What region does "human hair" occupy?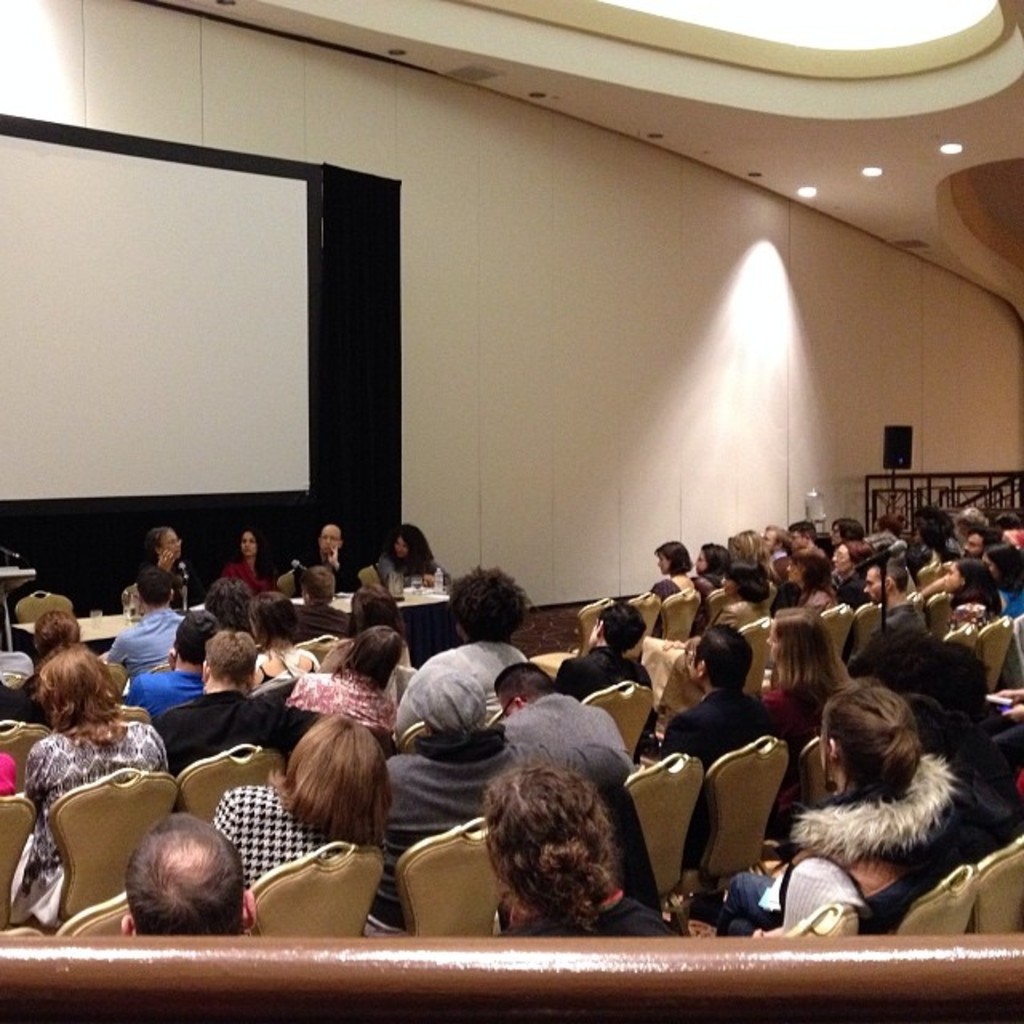
bbox=(326, 624, 405, 698).
